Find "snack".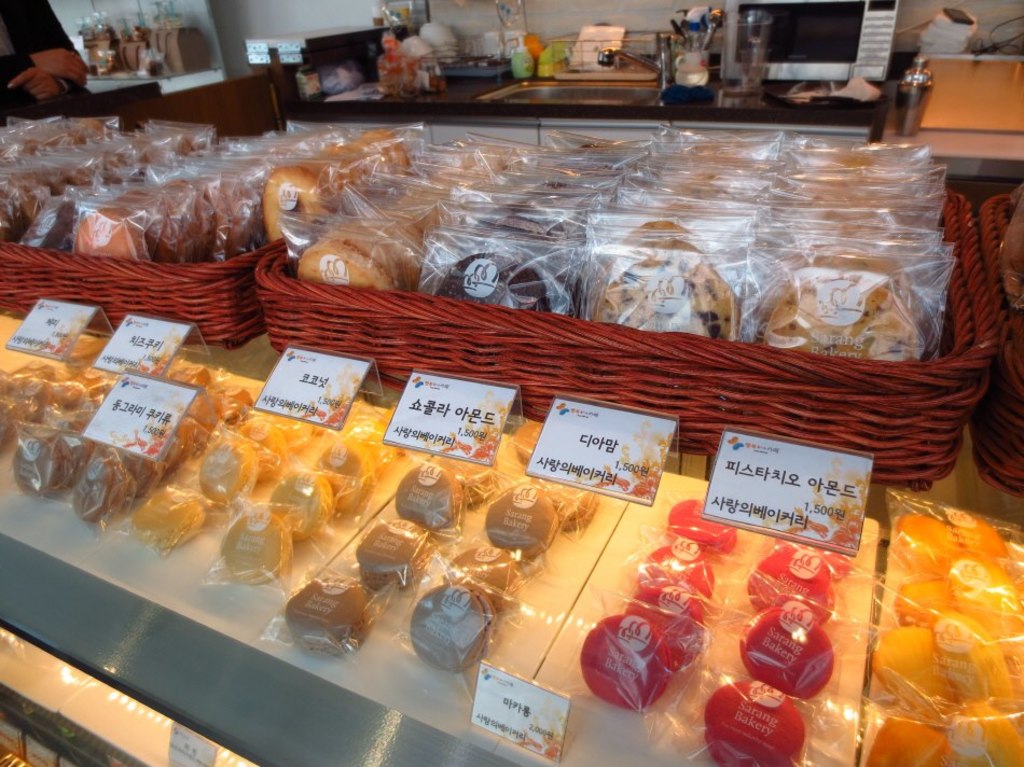
rect(317, 451, 371, 524).
